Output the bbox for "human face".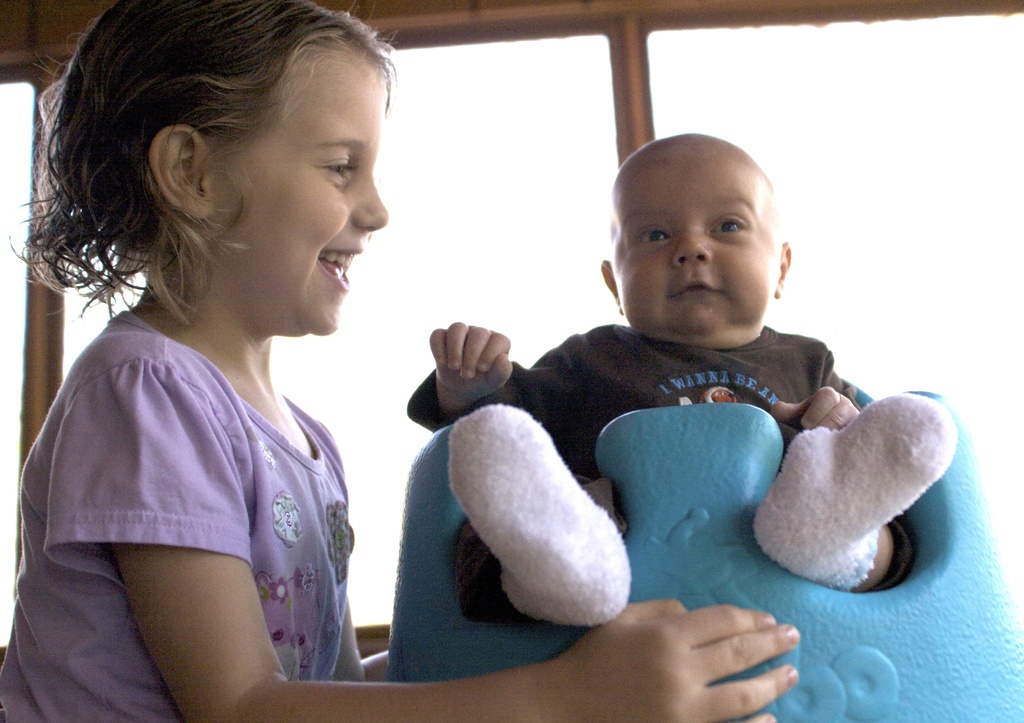
[200,44,391,338].
